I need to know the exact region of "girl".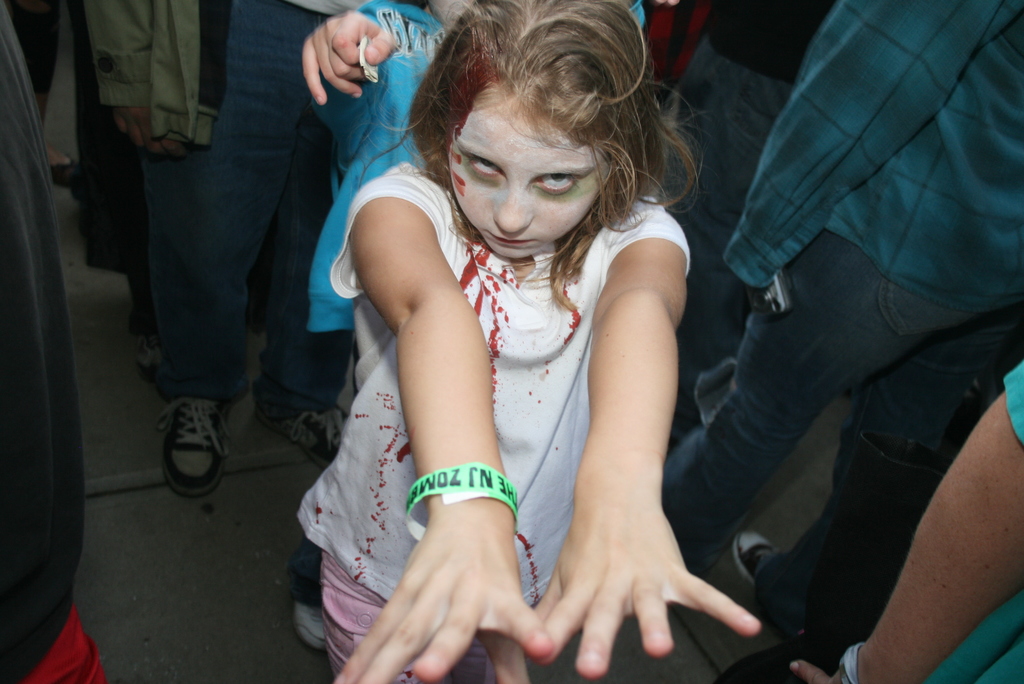
Region: 295, 0, 762, 683.
